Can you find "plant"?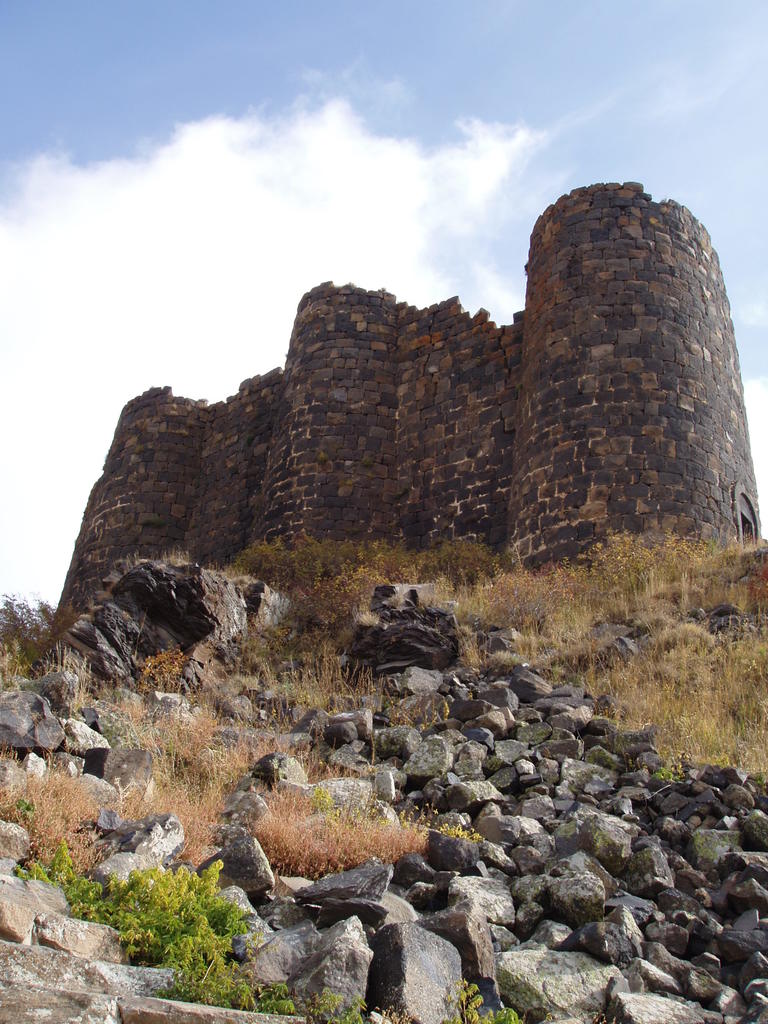
Yes, bounding box: [20,843,415,1023].
